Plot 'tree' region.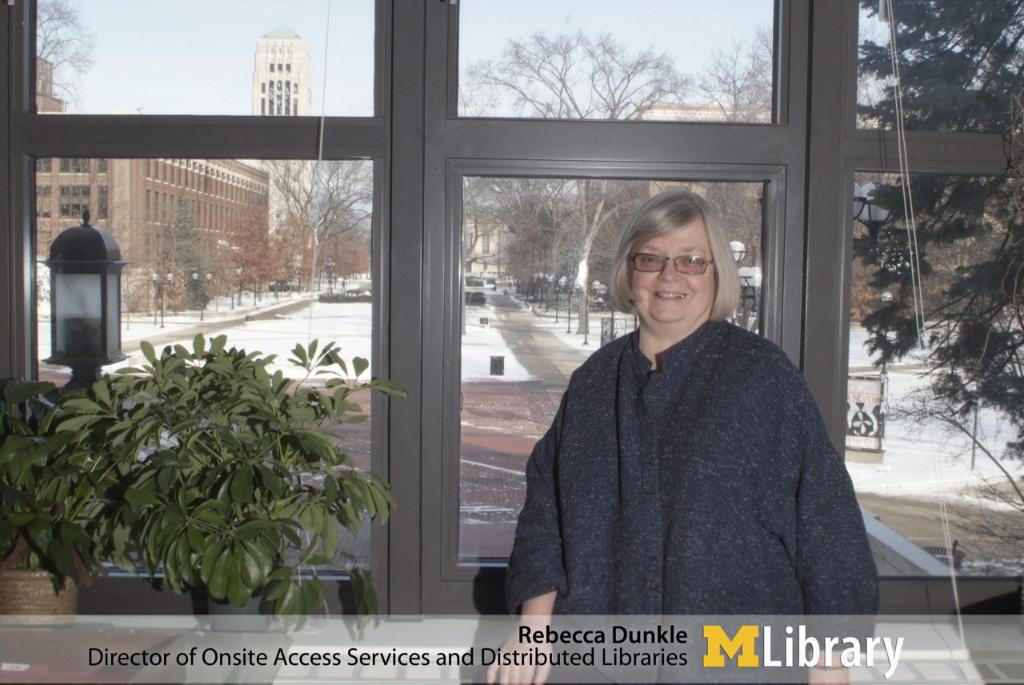
Plotted at <bbox>162, 192, 235, 332</bbox>.
